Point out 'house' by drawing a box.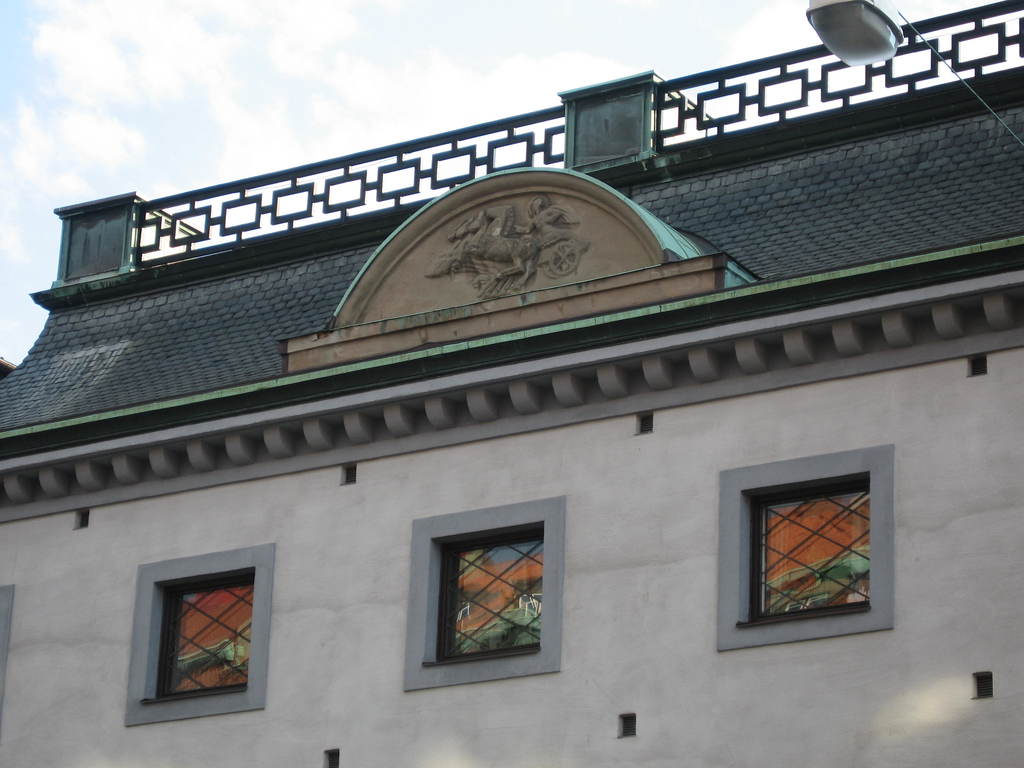
bbox(0, 22, 1002, 767).
